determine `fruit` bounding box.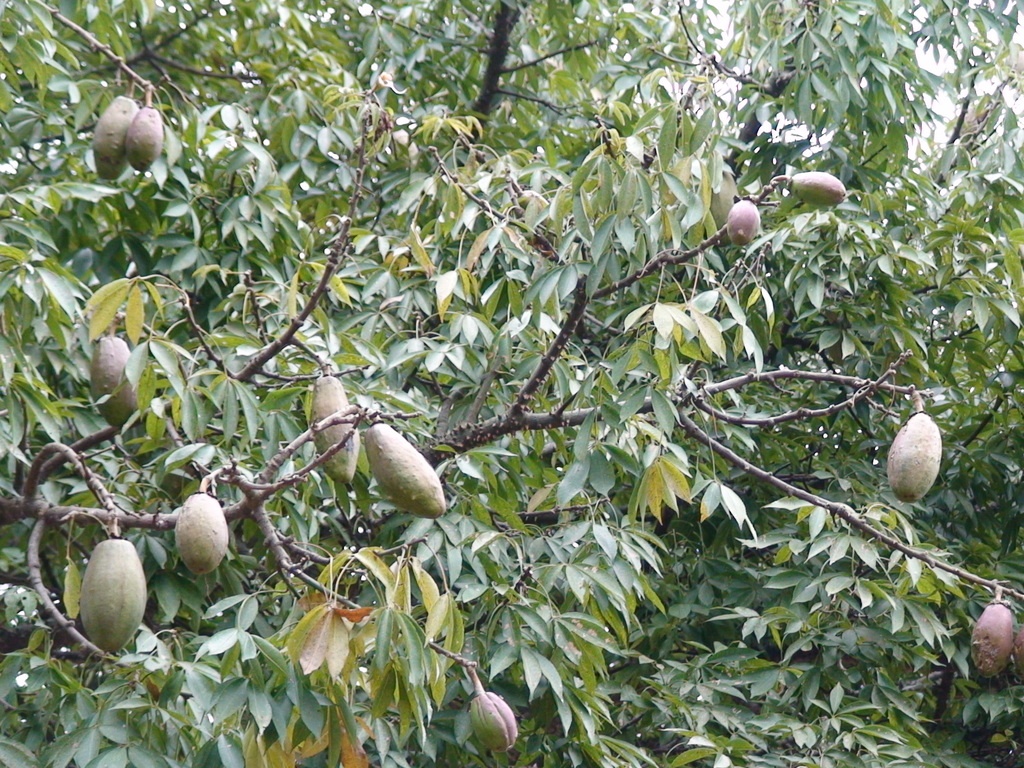
Determined: crop(790, 168, 847, 205).
